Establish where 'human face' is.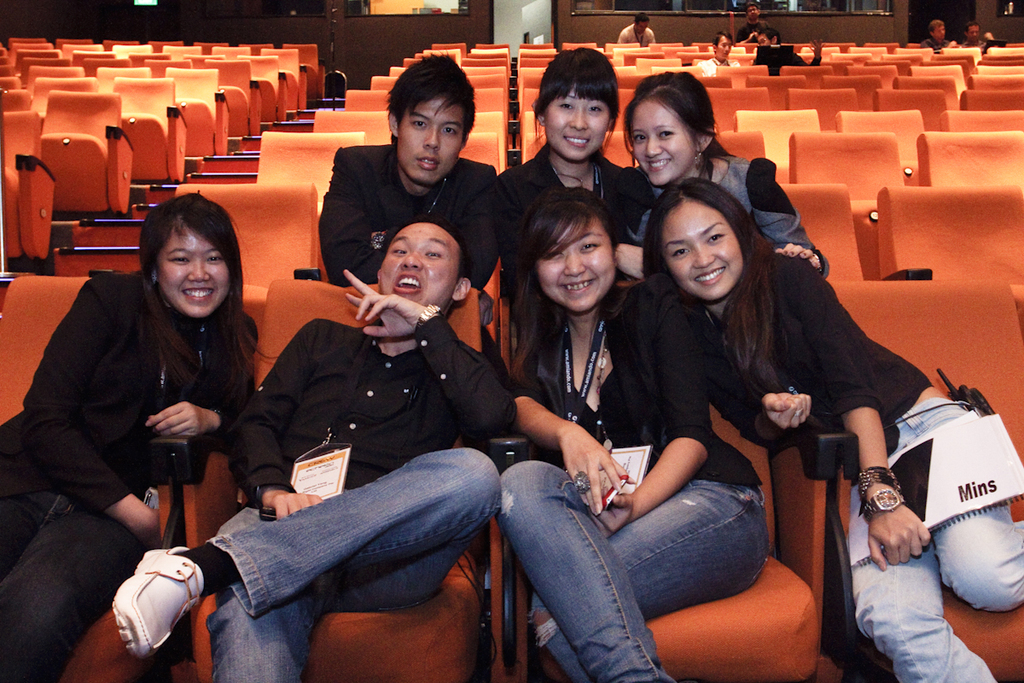
Established at x1=395, y1=98, x2=466, y2=184.
